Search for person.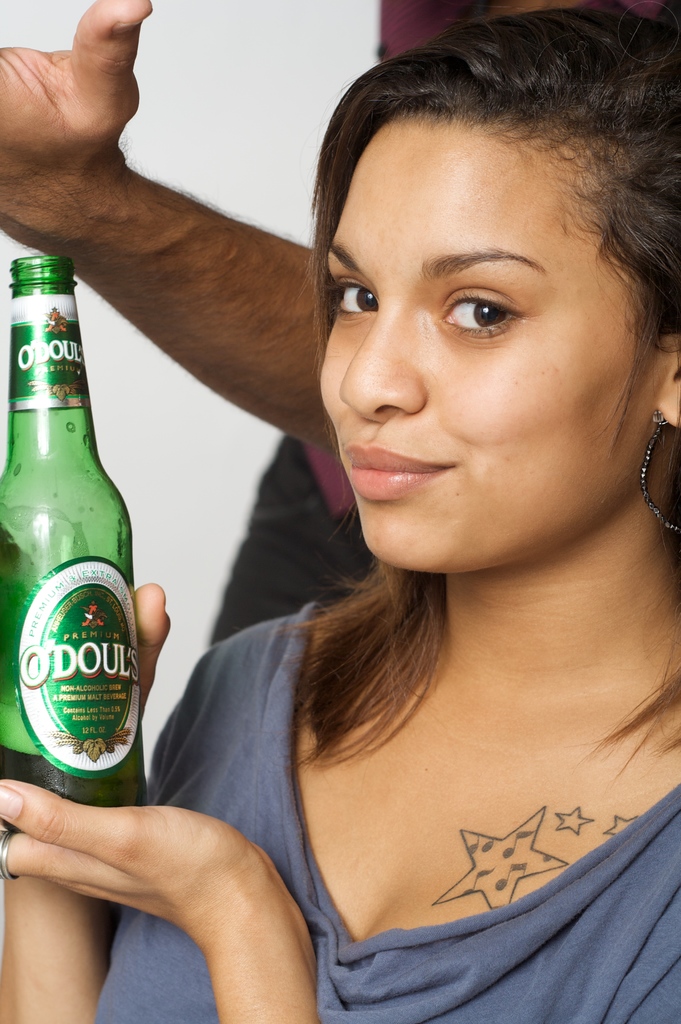
Found at 123, 61, 666, 982.
